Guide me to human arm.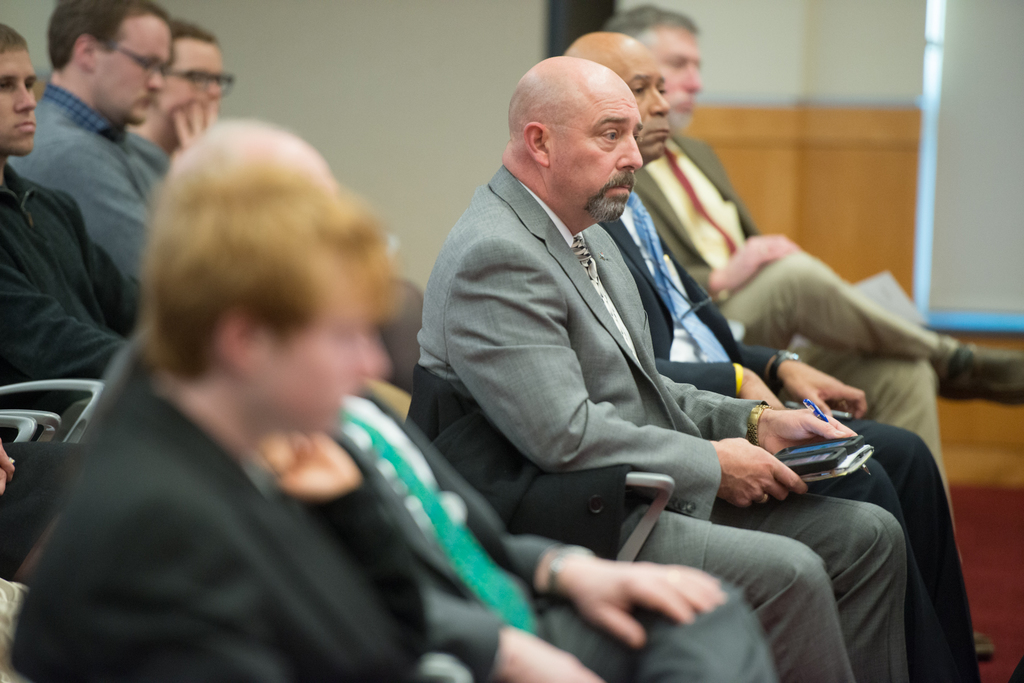
Guidance: rect(173, 99, 220, 154).
